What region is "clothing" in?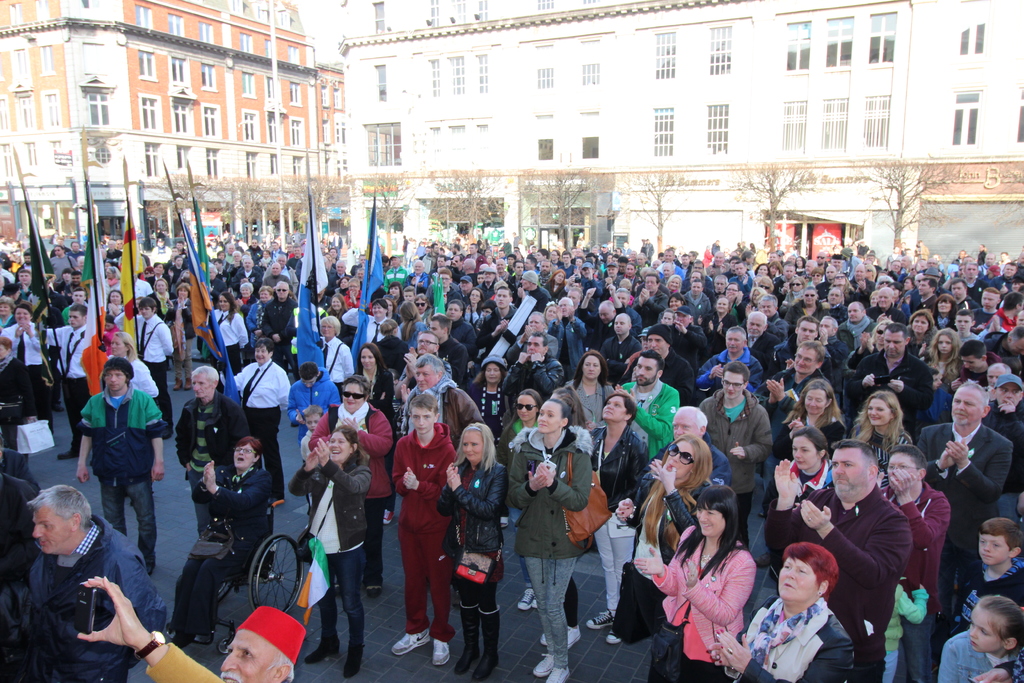
<region>66, 247, 82, 263</region>.
